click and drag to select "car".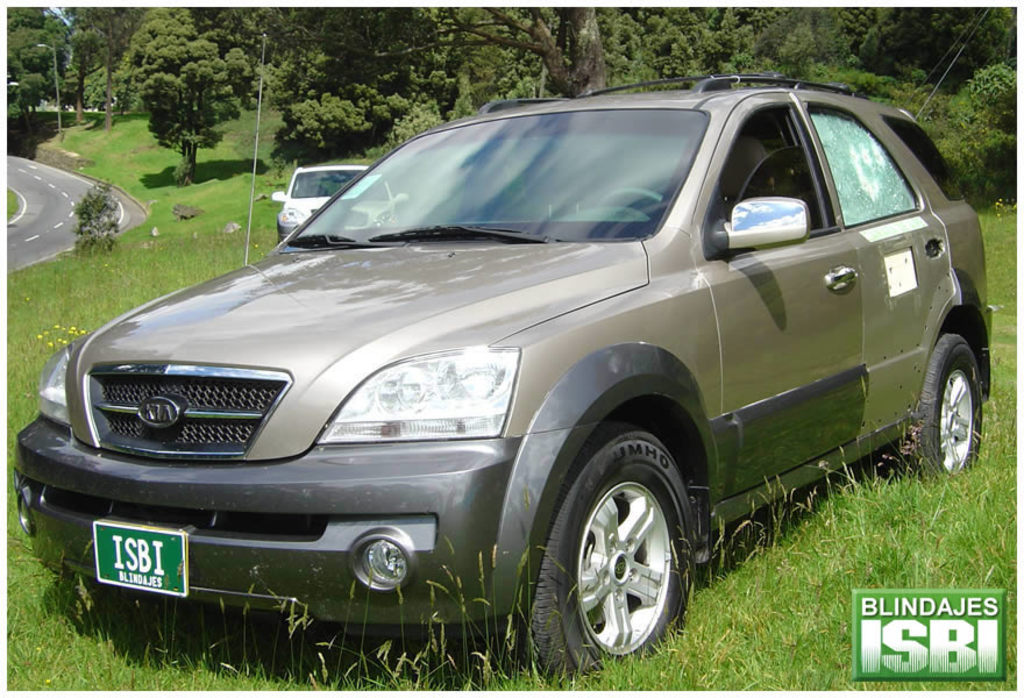
Selection: 266 165 412 243.
